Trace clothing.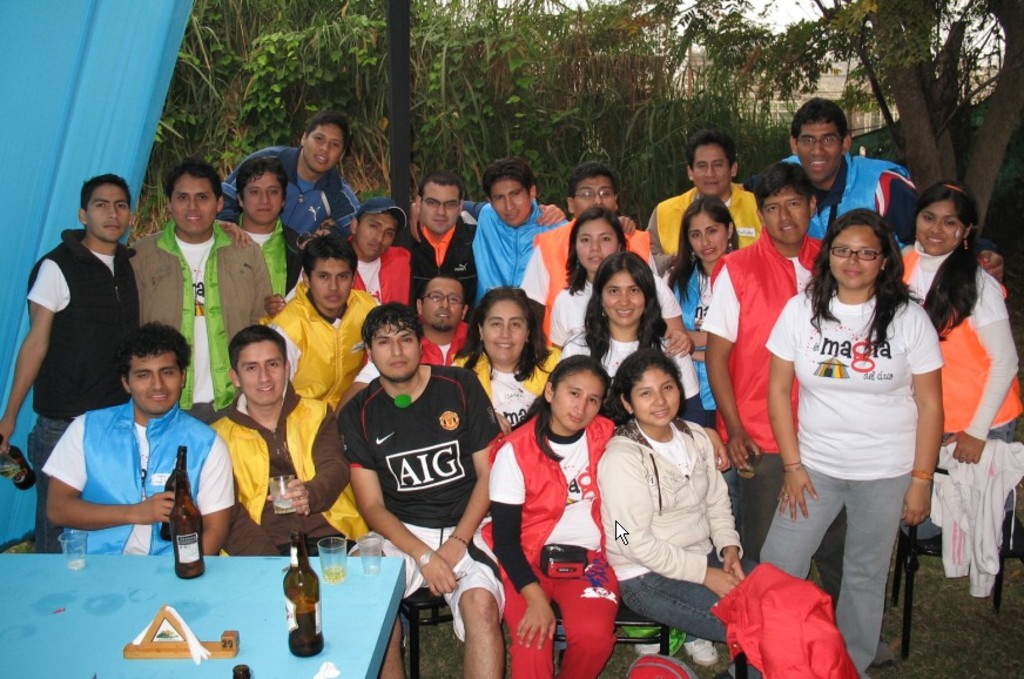
Traced to 285:246:410:302.
